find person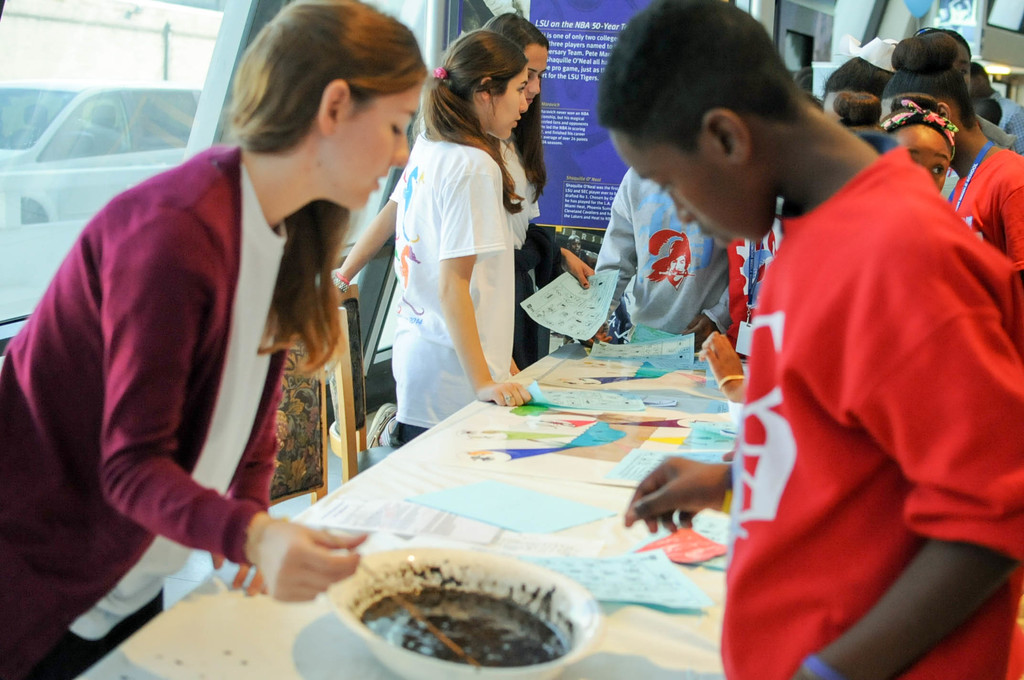
329/28/535/421
